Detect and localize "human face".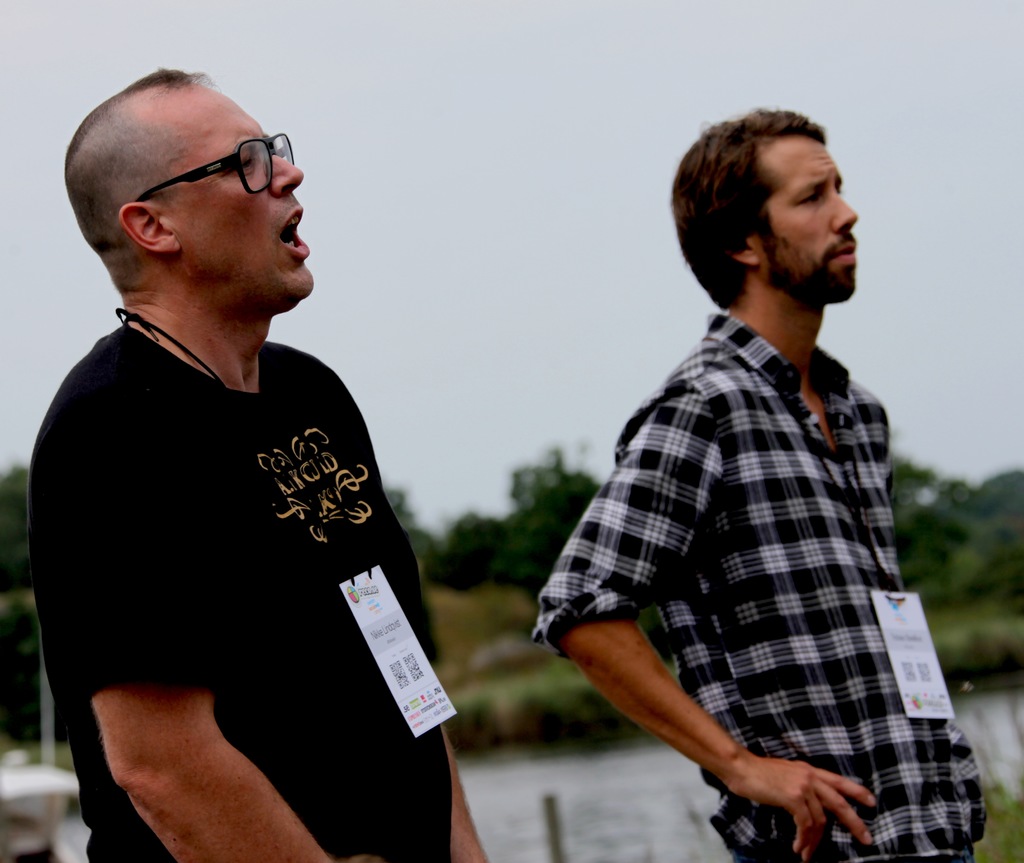
Localized at Rect(177, 91, 315, 300).
